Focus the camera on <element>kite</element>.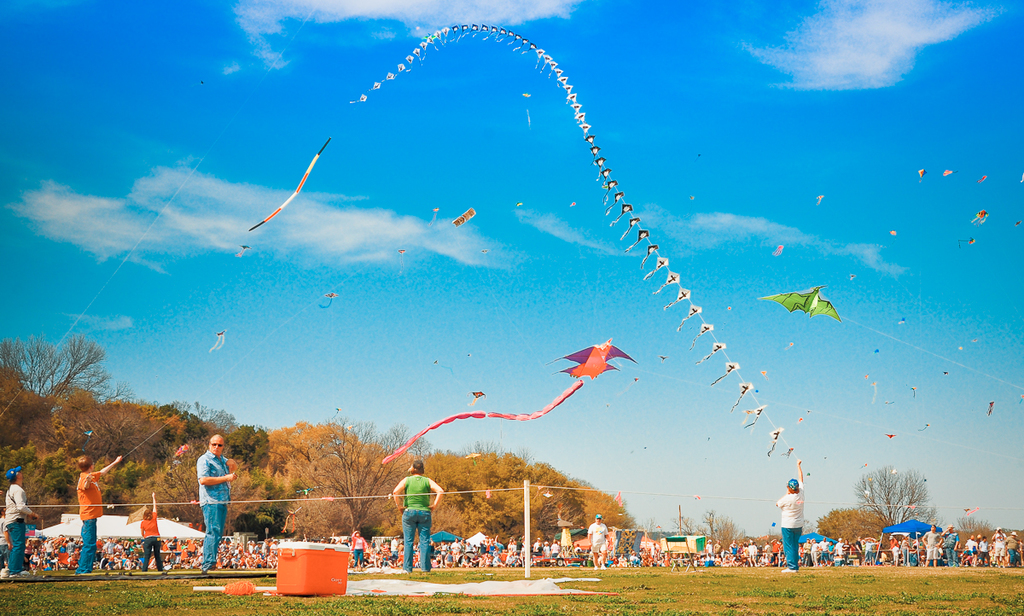
Focus region: box=[378, 334, 640, 469].
